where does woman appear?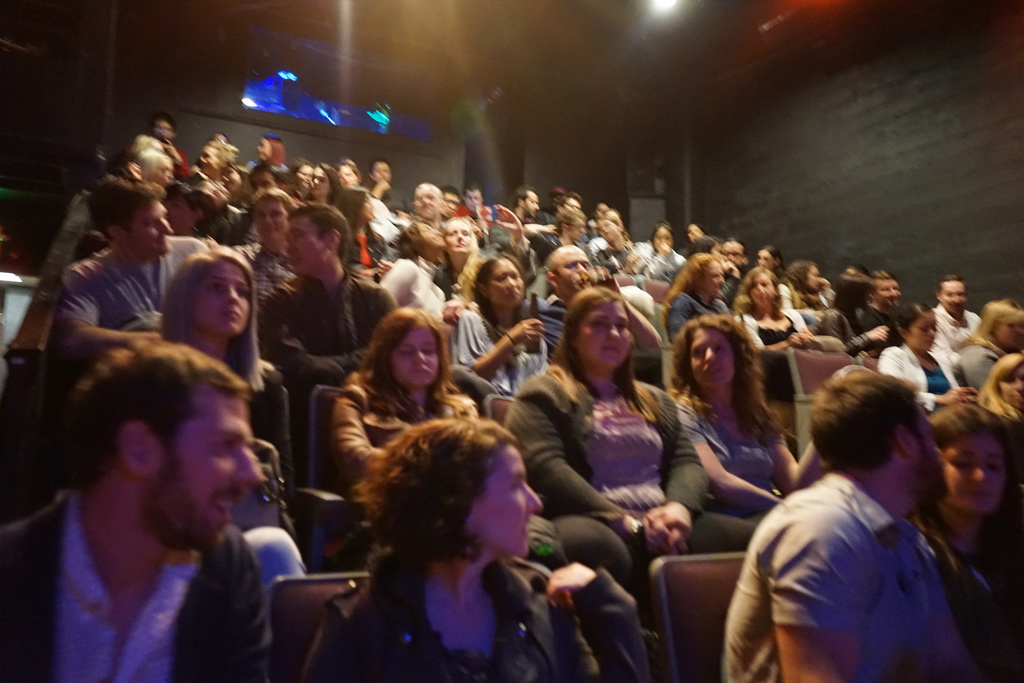
Appears at 296/415/653/682.
